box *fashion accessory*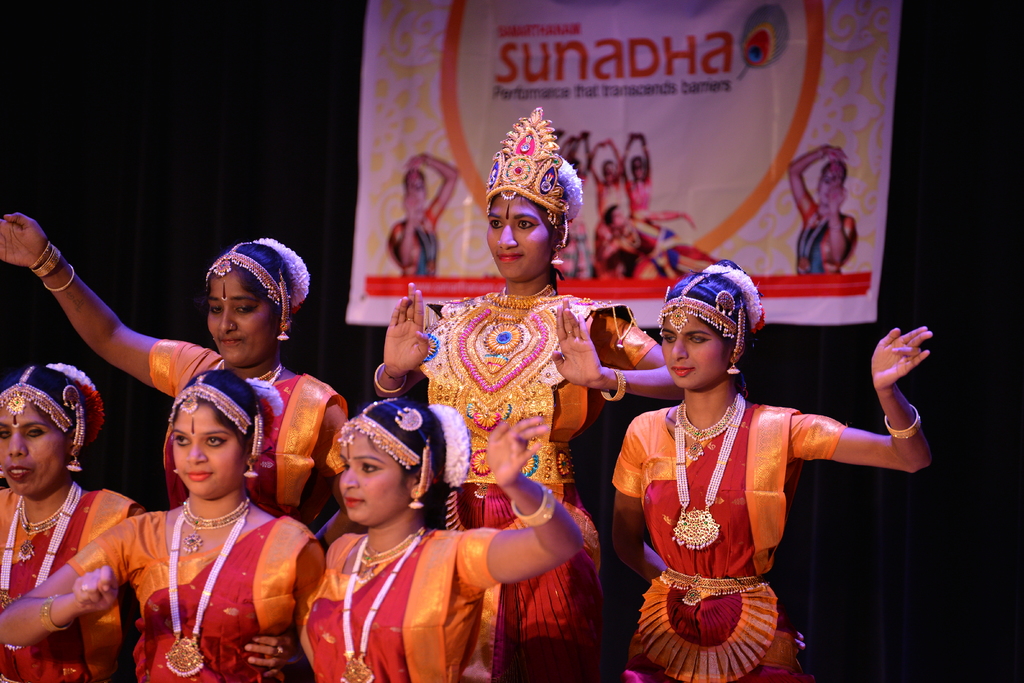
[497,281,559,297]
